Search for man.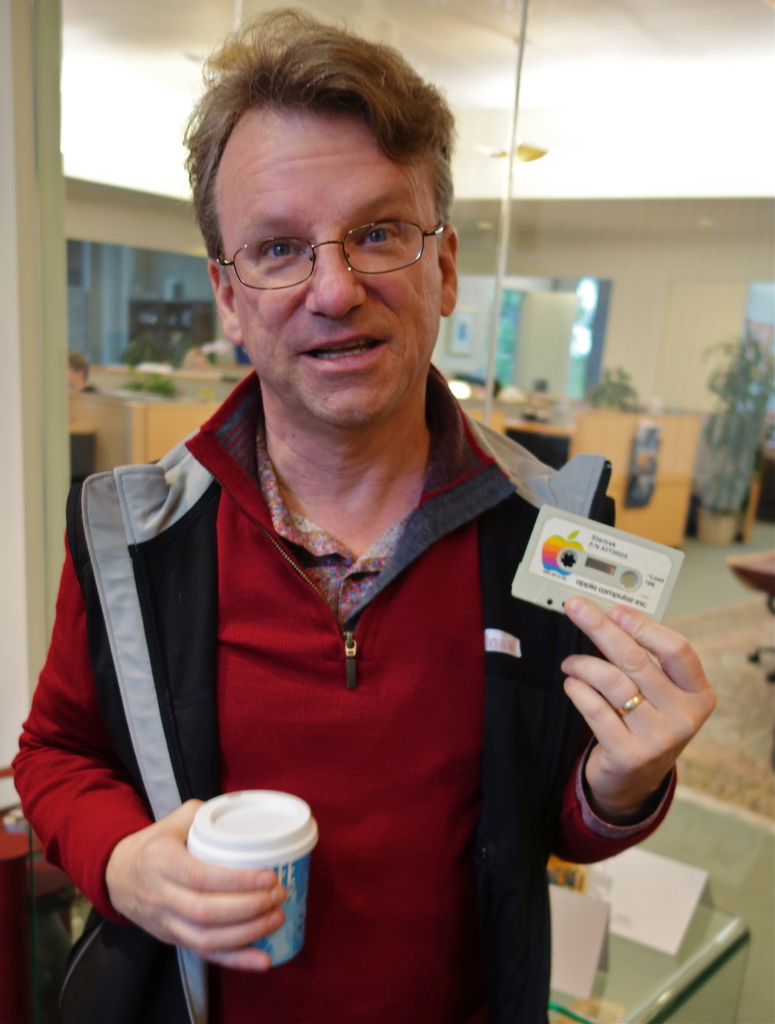
Found at Rect(10, 15, 687, 1023).
